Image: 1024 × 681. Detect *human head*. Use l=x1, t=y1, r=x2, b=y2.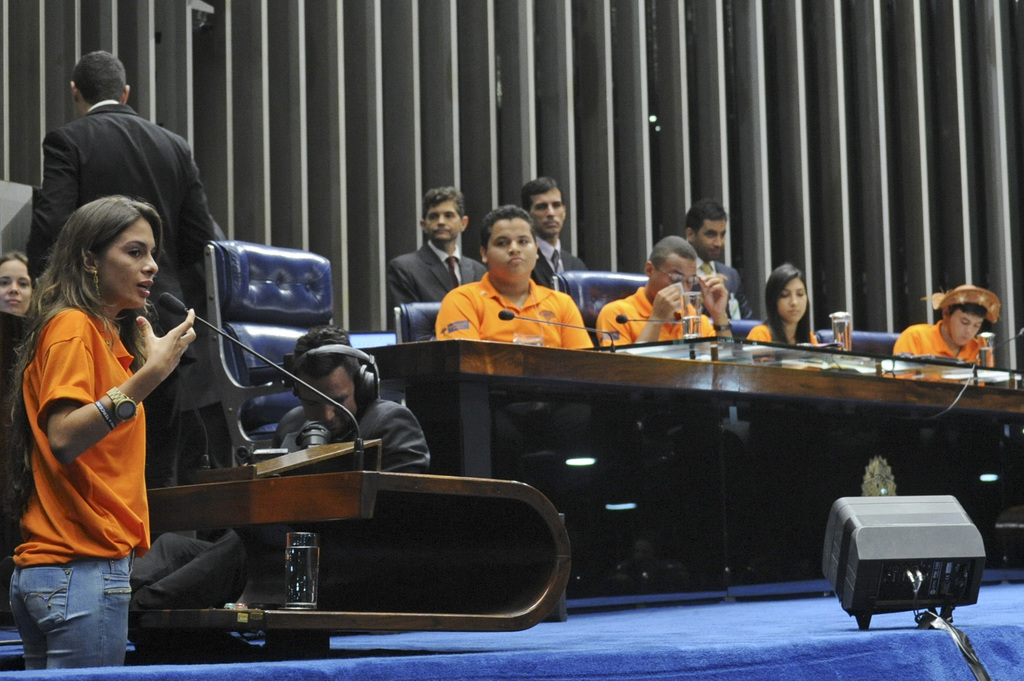
l=70, t=51, r=130, b=117.
